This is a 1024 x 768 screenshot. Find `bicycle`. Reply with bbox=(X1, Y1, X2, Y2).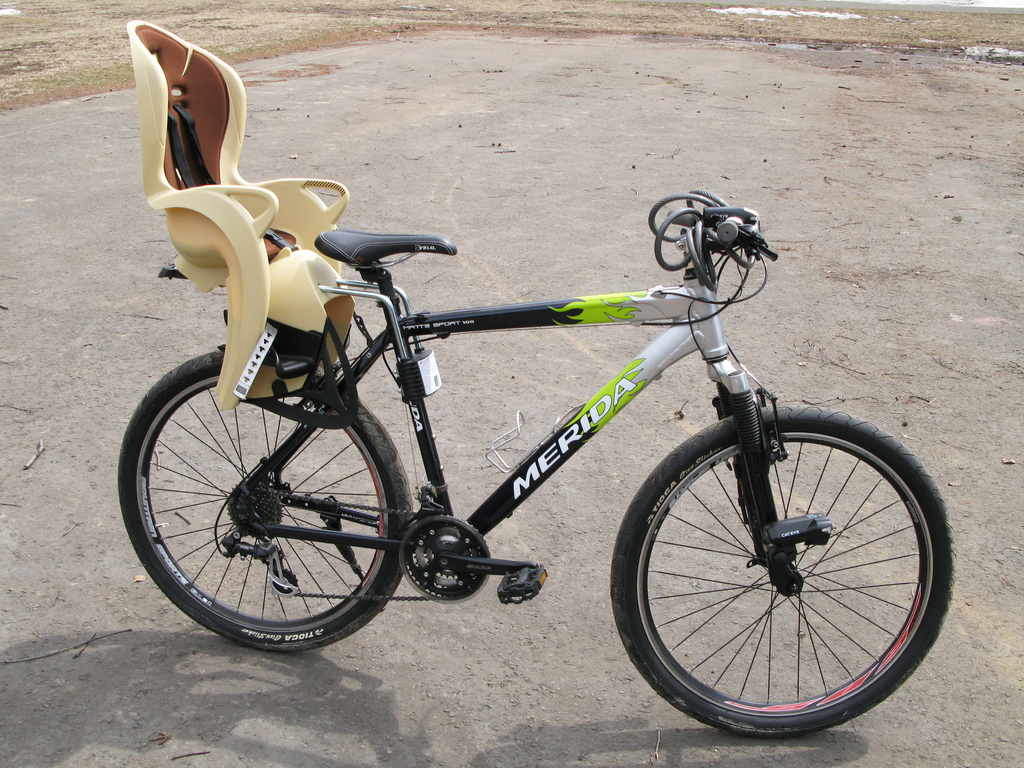
bbox=(68, 126, 953, 712).
